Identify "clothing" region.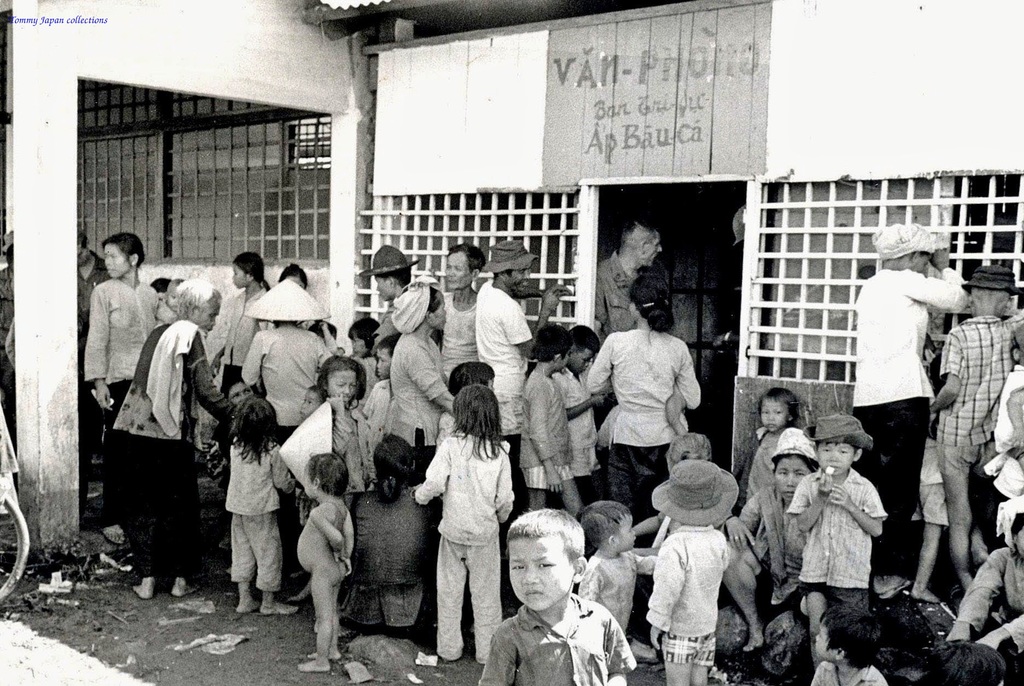
Region: crop(563, 363, 611, 481).
